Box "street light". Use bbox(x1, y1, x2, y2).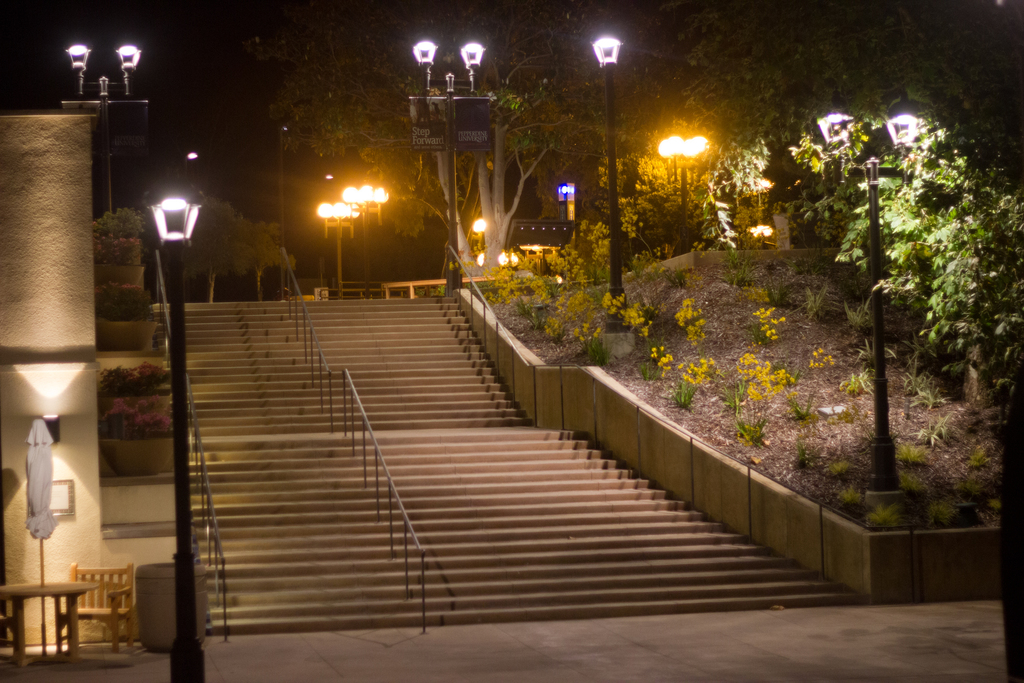
bbox(468, 213, 491, 254).
